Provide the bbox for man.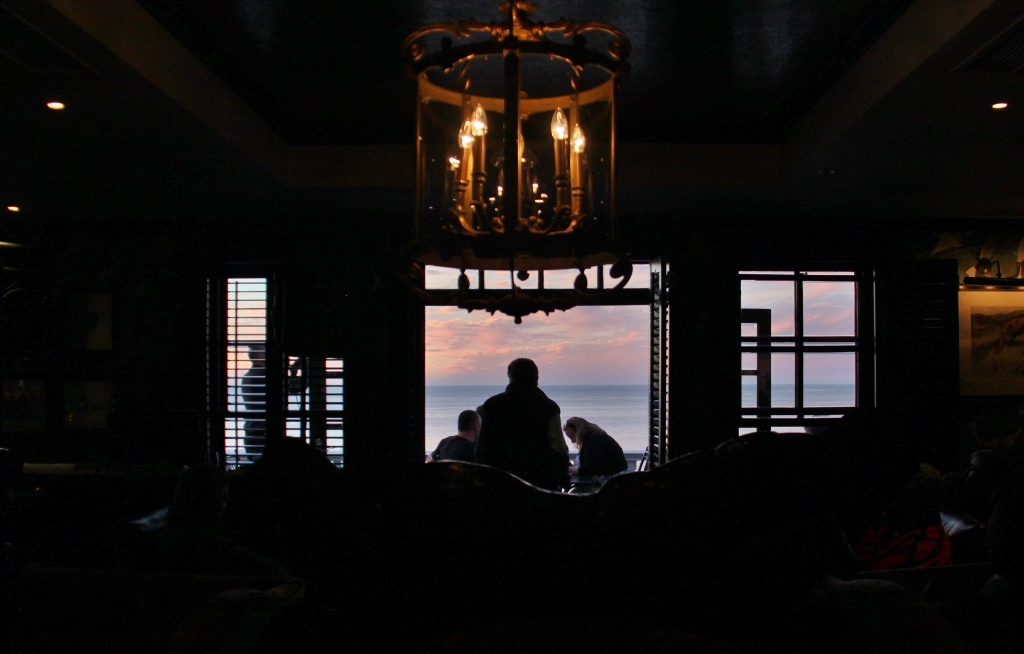
239/340/311/463.
